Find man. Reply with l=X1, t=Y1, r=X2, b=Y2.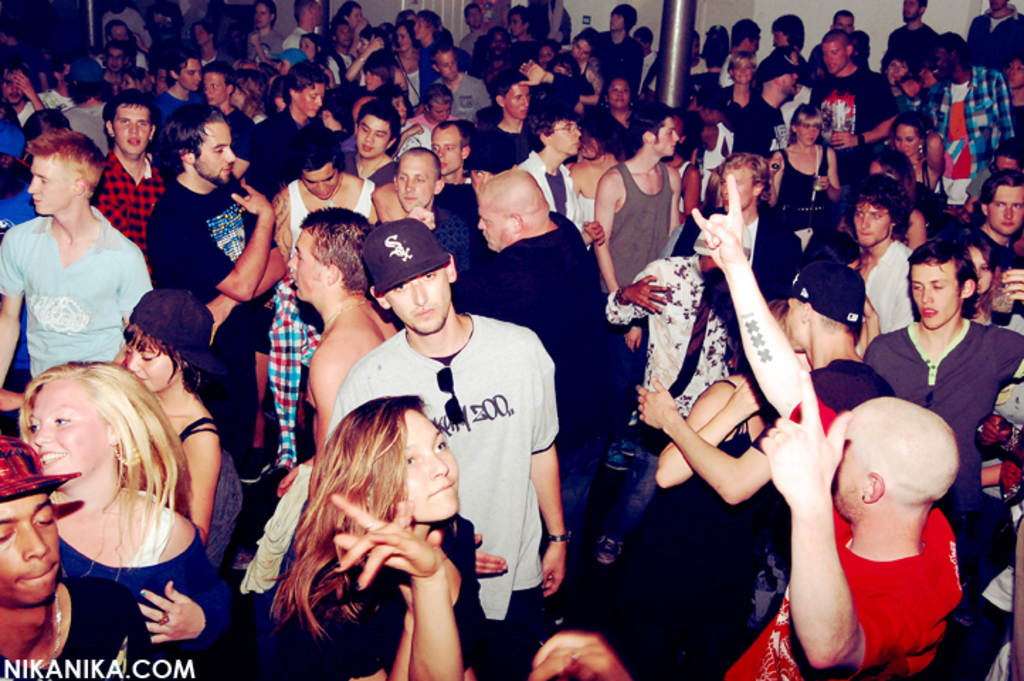
l=96, t=91, r=165, b=247.
